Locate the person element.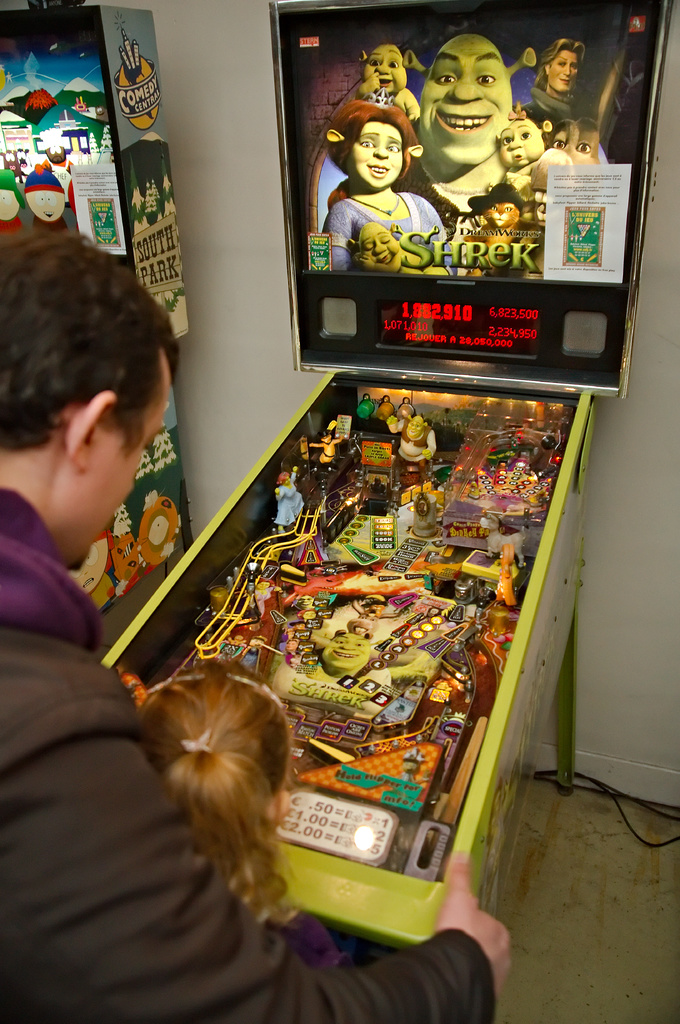
Element bbox: 0:237:520:1023.
